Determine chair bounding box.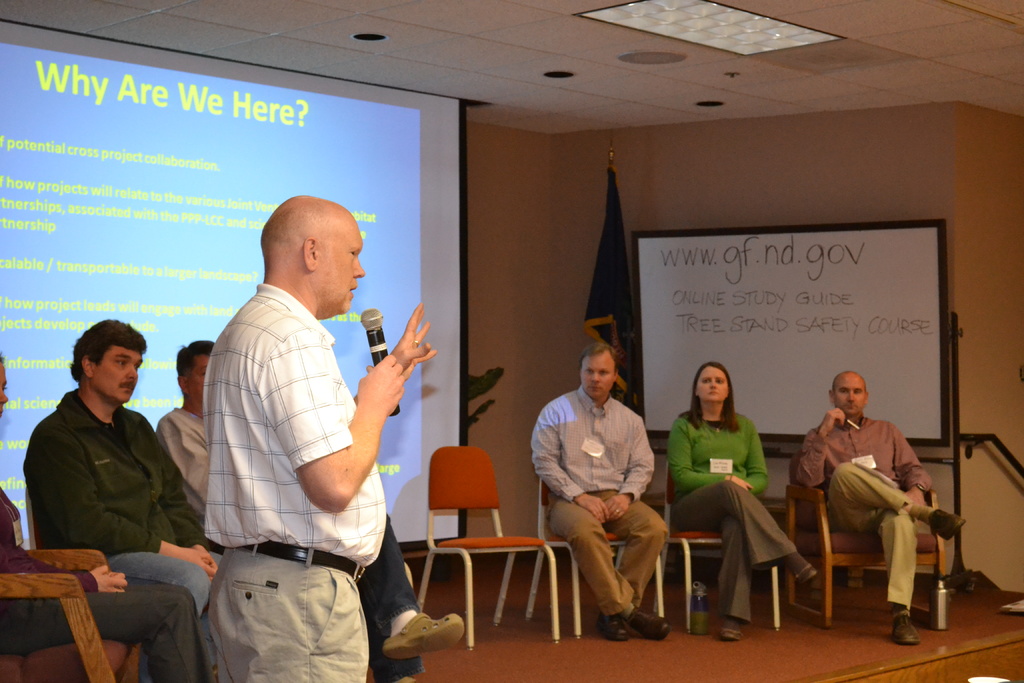
Determined: 415 444 563 652.
